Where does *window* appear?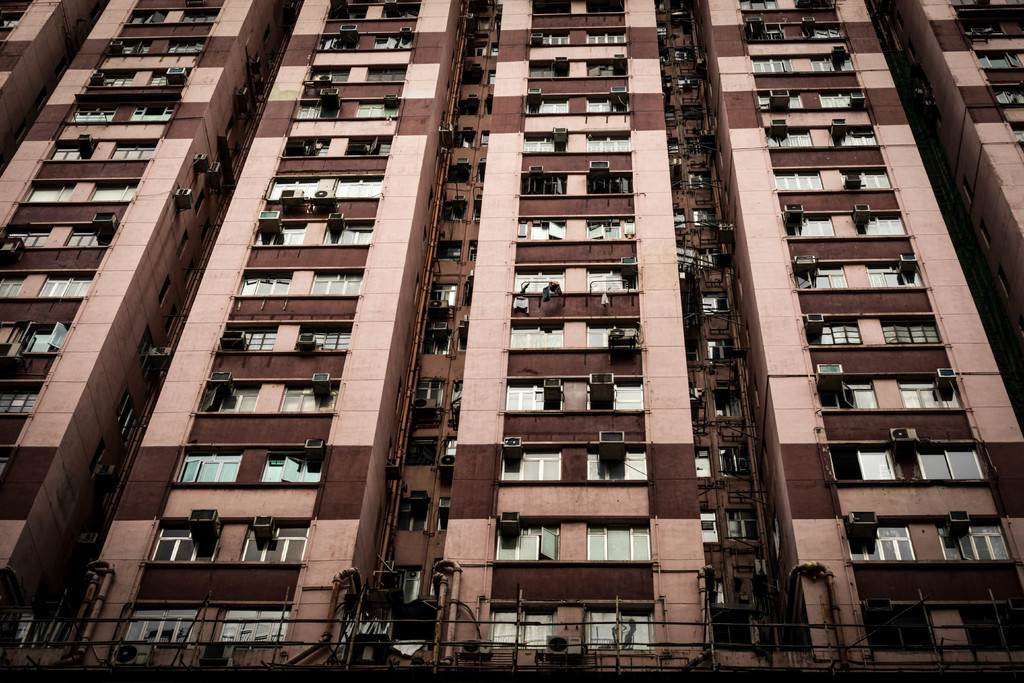
Appears at left=764, top=126, right=878, bottom=145.
